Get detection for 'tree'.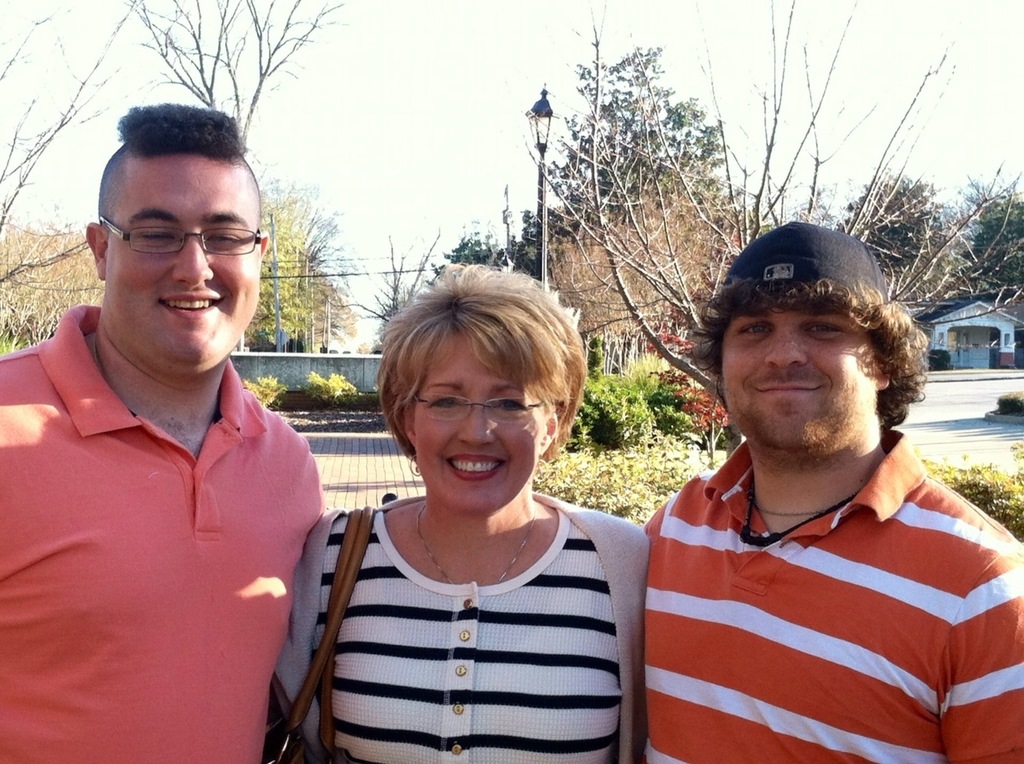
Detection: (left=354, top=232, right=438, bottom=345).
